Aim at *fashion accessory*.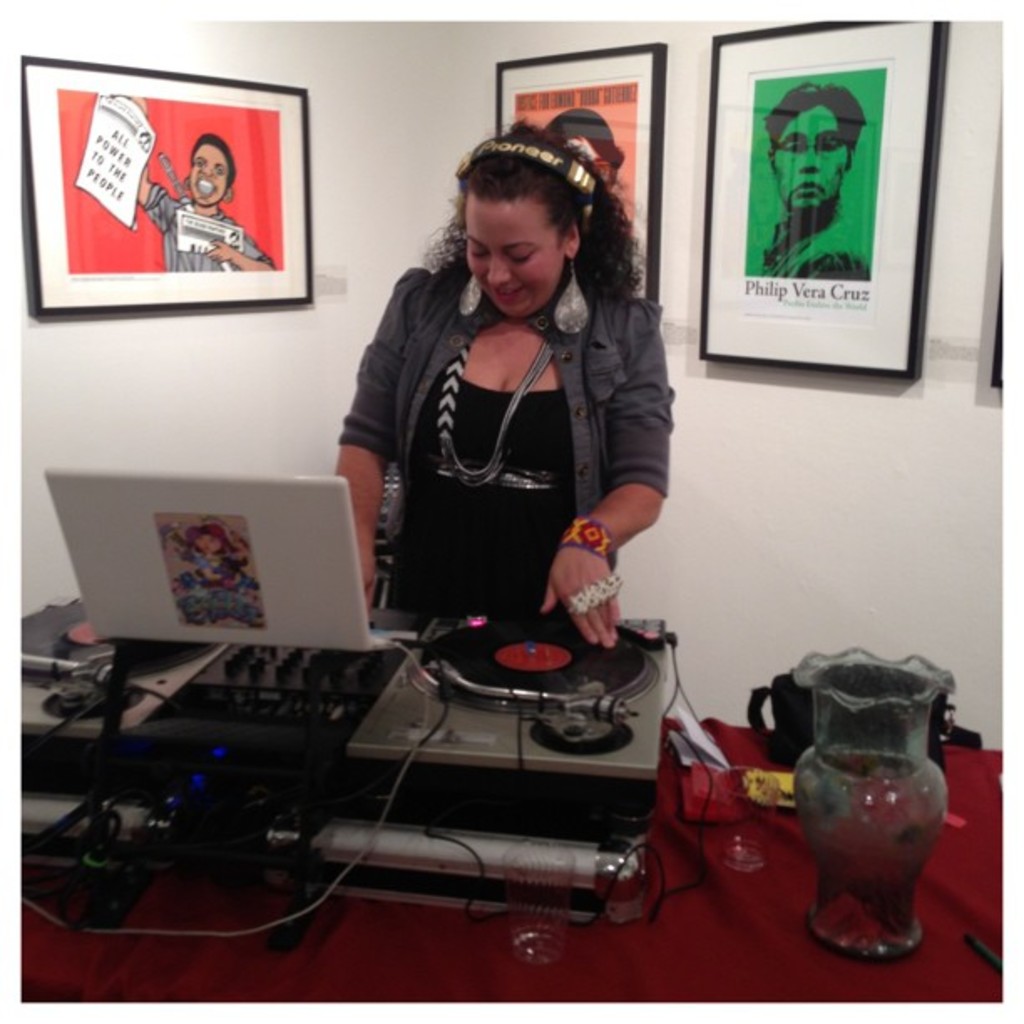
Aimed at Rect(452, 278, 479, 315).
